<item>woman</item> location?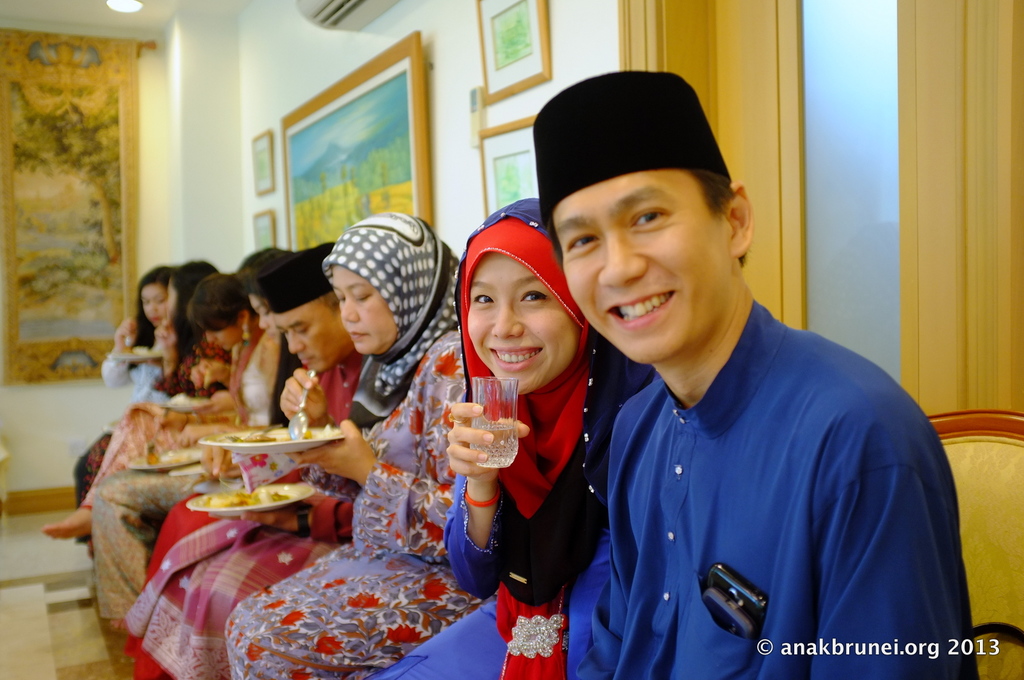
x1=76, y1=261, x2=172, y2=536
